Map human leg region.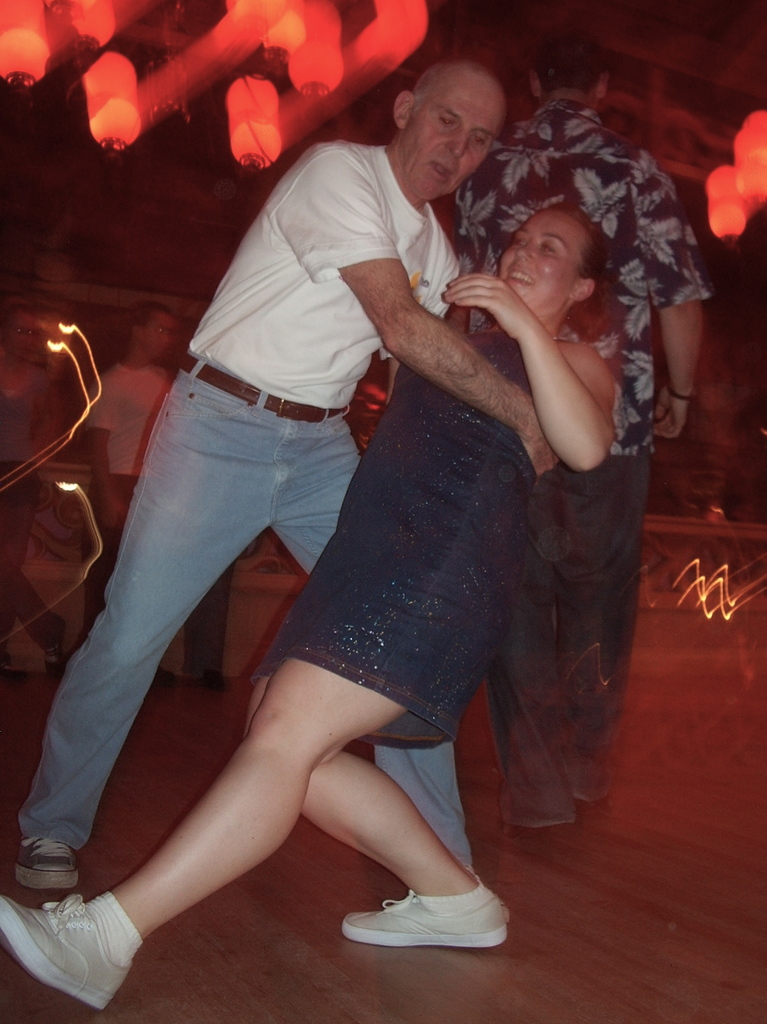
Mapped to {"x1": 0, "y1": 454, "x2": 35, "y2": 632}.
